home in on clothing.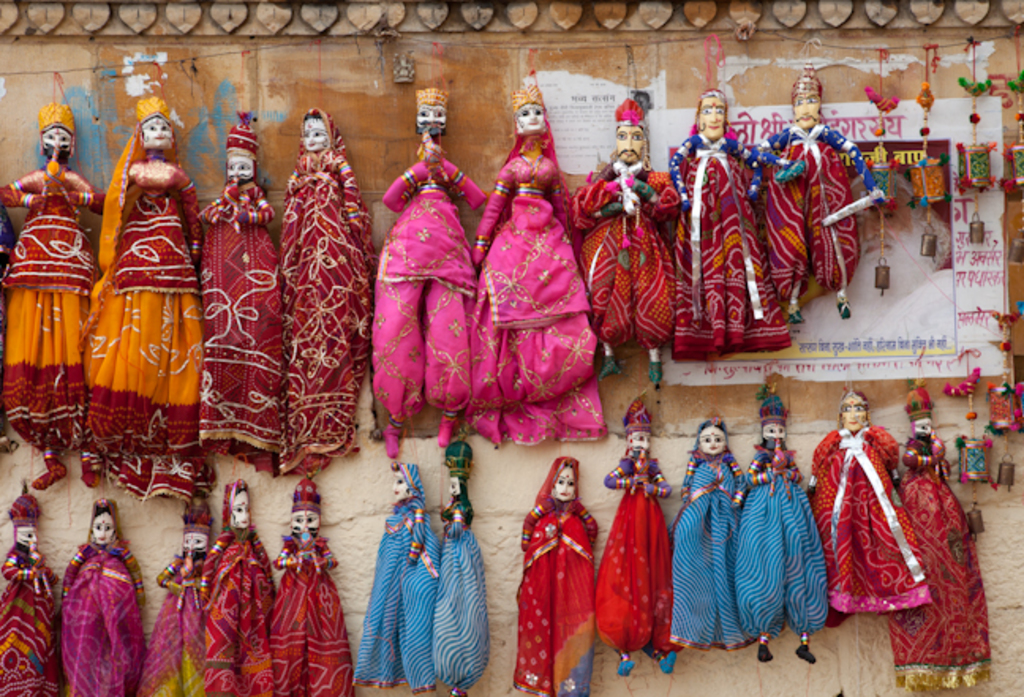
Homed in at (x1=515, y1=458, x2=599, y2=695).
